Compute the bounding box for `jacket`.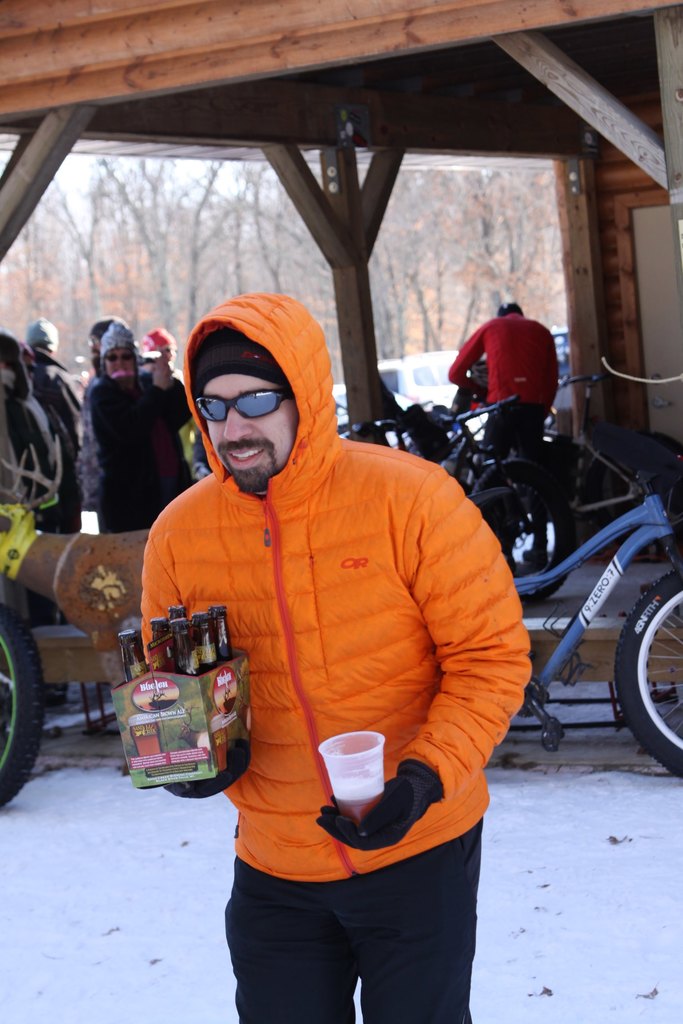
left=88, top=370, right=197, bottom=541.
